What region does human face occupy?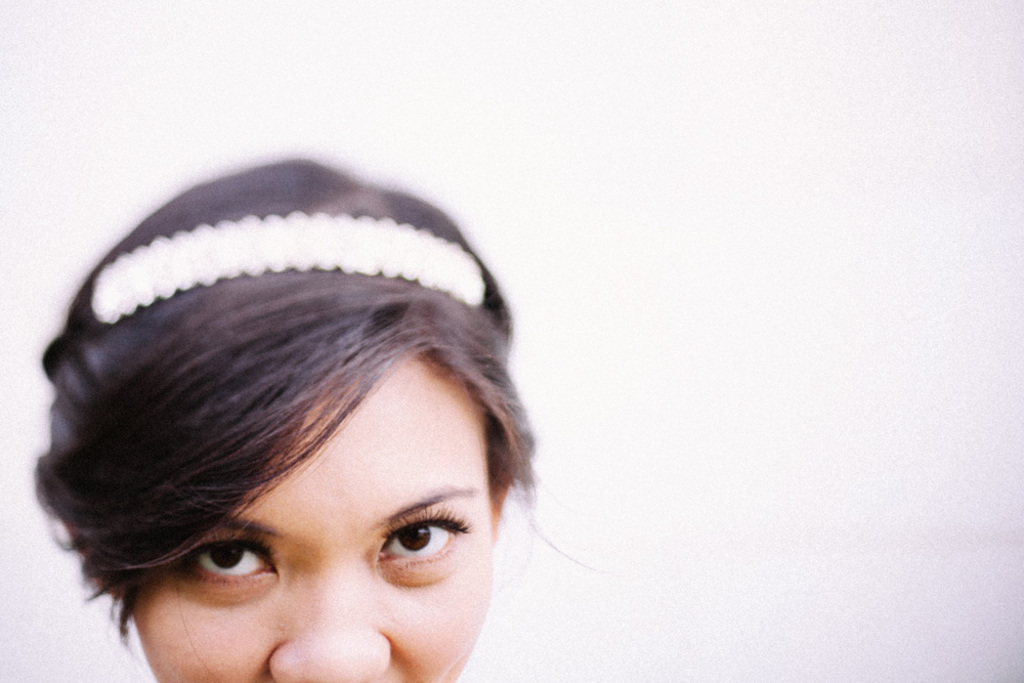
(x1=131, y1=351, x2=496, y2=682).
